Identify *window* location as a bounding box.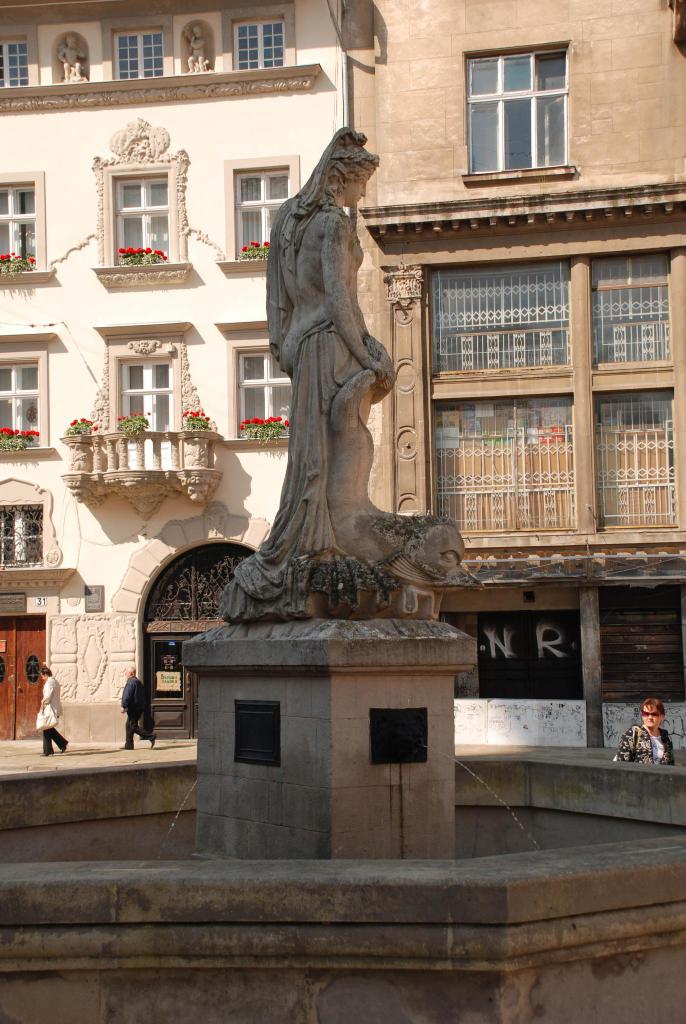
(x1=233, y1=350, x2=292, y2=435).
